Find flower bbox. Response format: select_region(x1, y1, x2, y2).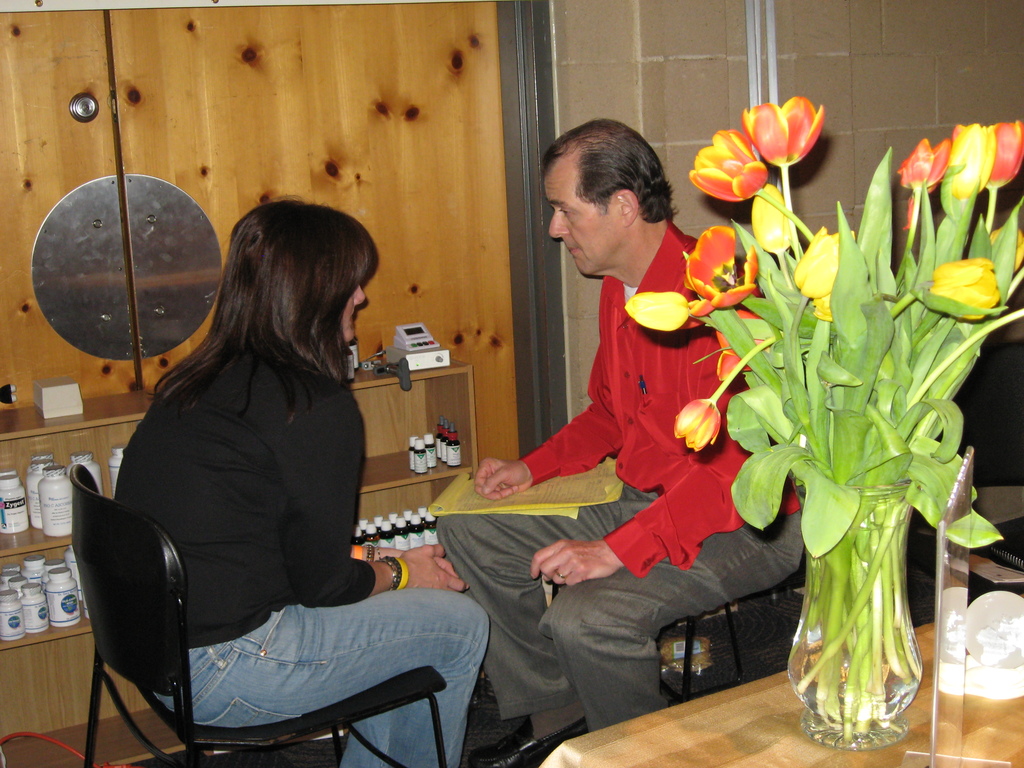
select_region(989, 226, 1023, 273).
